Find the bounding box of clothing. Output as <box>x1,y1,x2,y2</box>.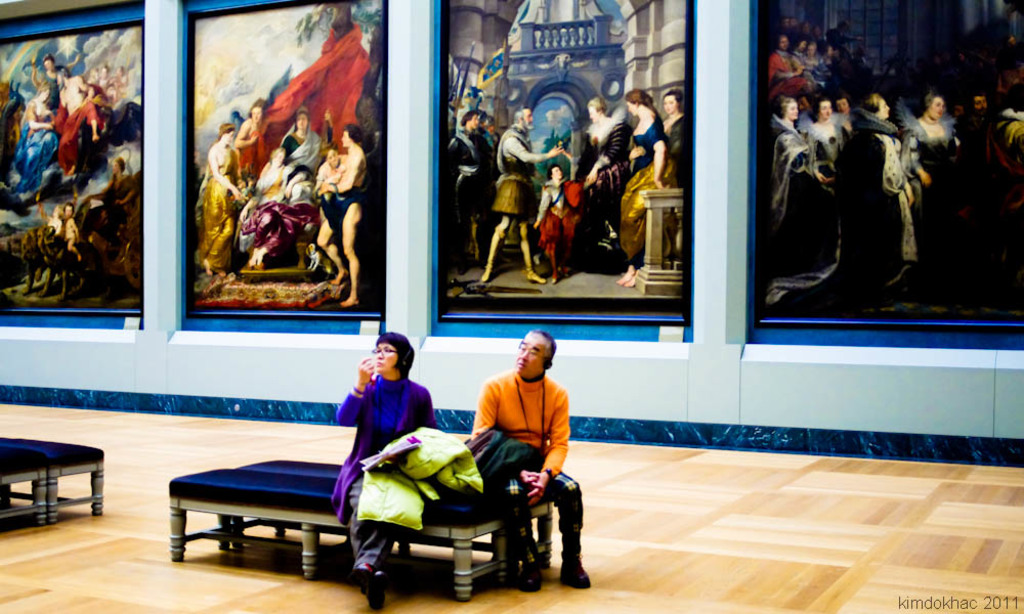
<box>844,109,914,259</box>.
